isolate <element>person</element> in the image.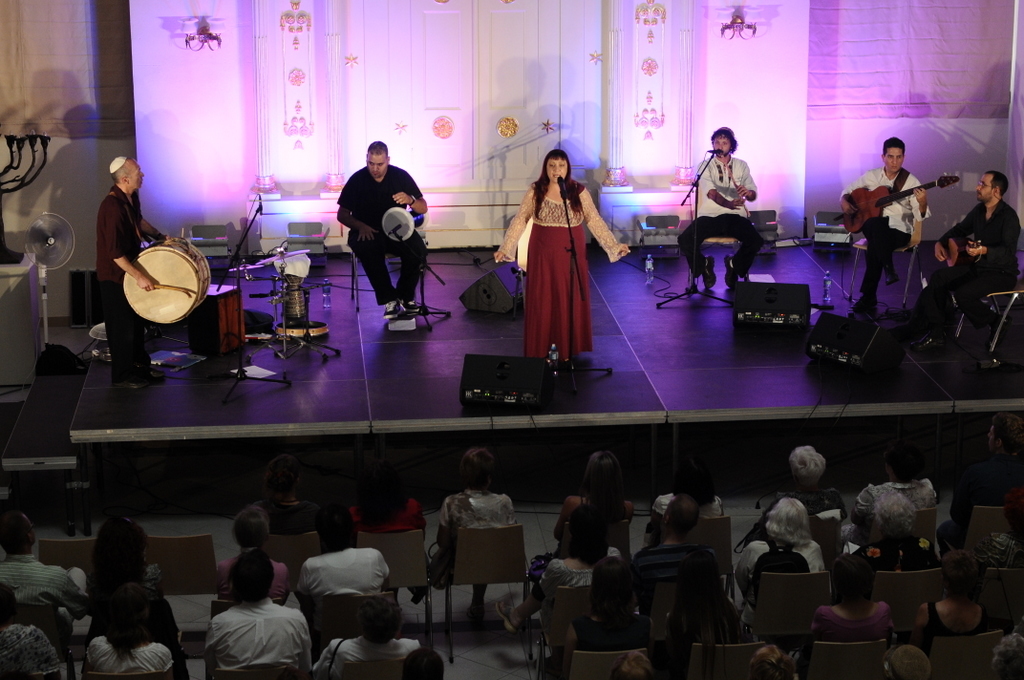
Isolated region: 490:147:636:368.
